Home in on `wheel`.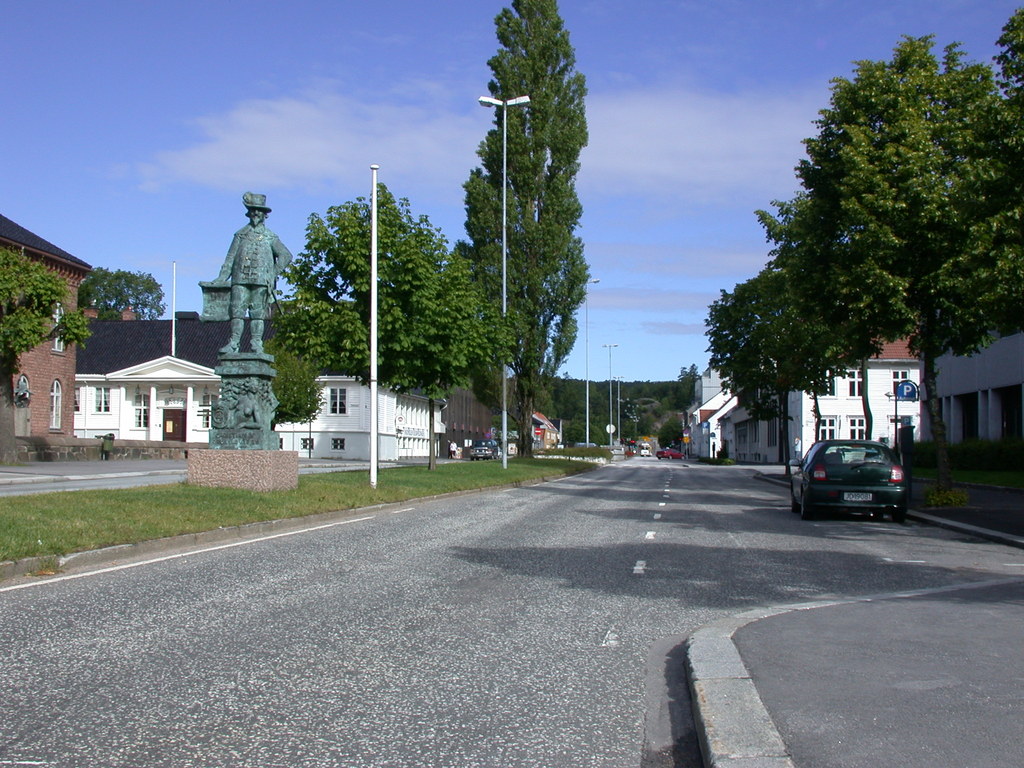
Homed in at Rect(851, 454, 864, 461).
